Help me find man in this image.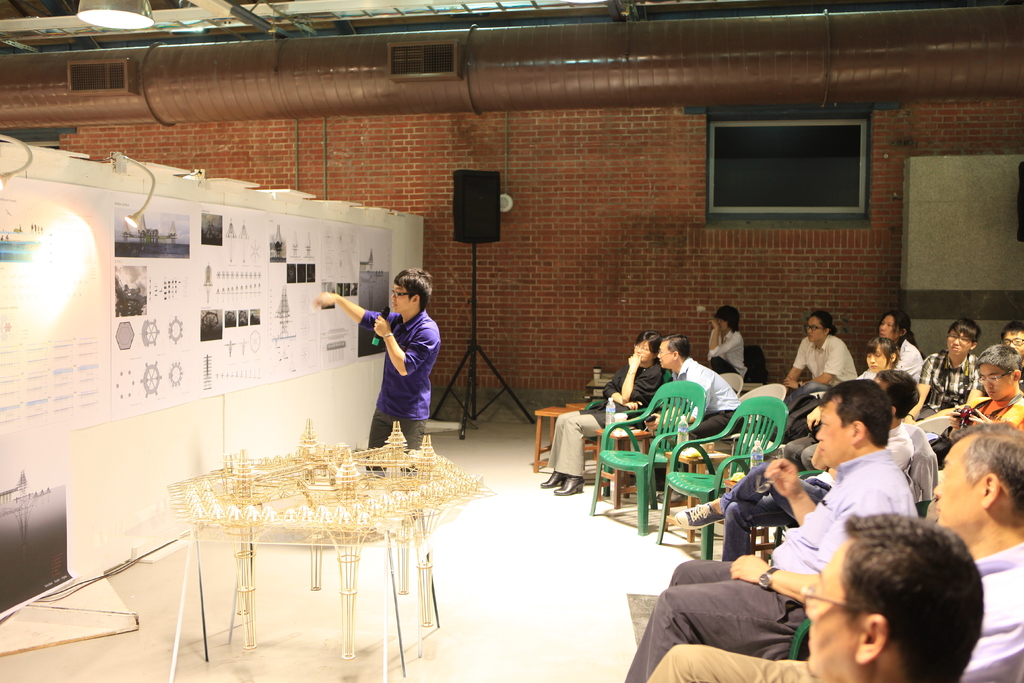
Found it: locate(900, 318, 982, 424).
